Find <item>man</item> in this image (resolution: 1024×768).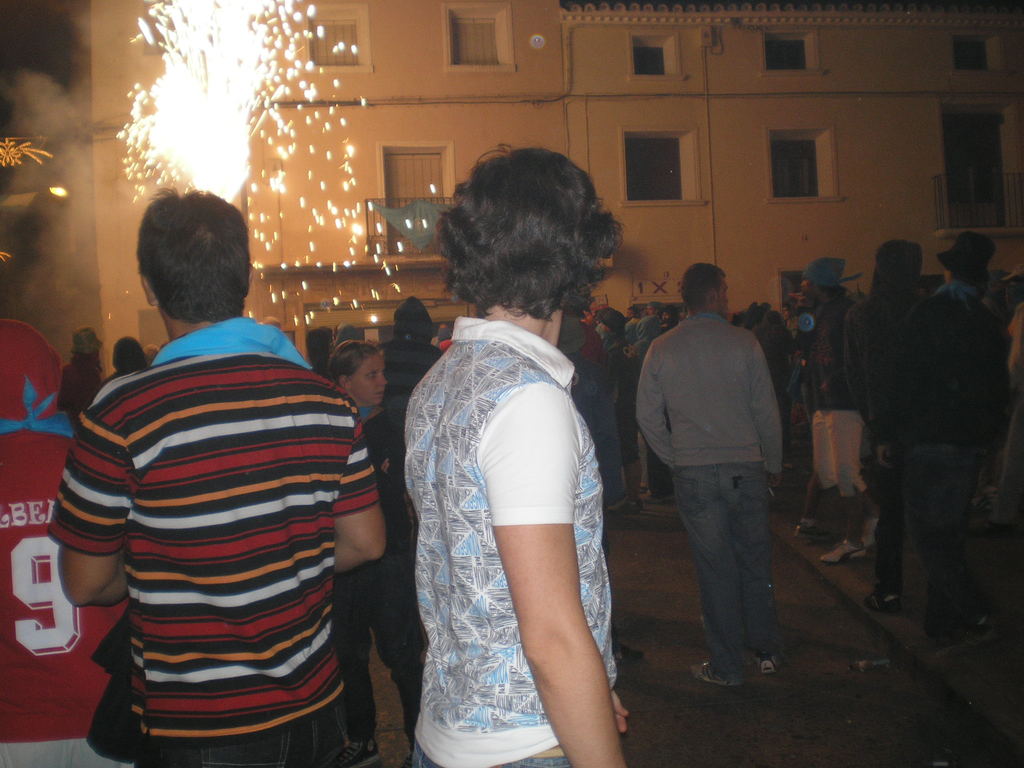
(left=42, top=168, right=369, bottom=767).
